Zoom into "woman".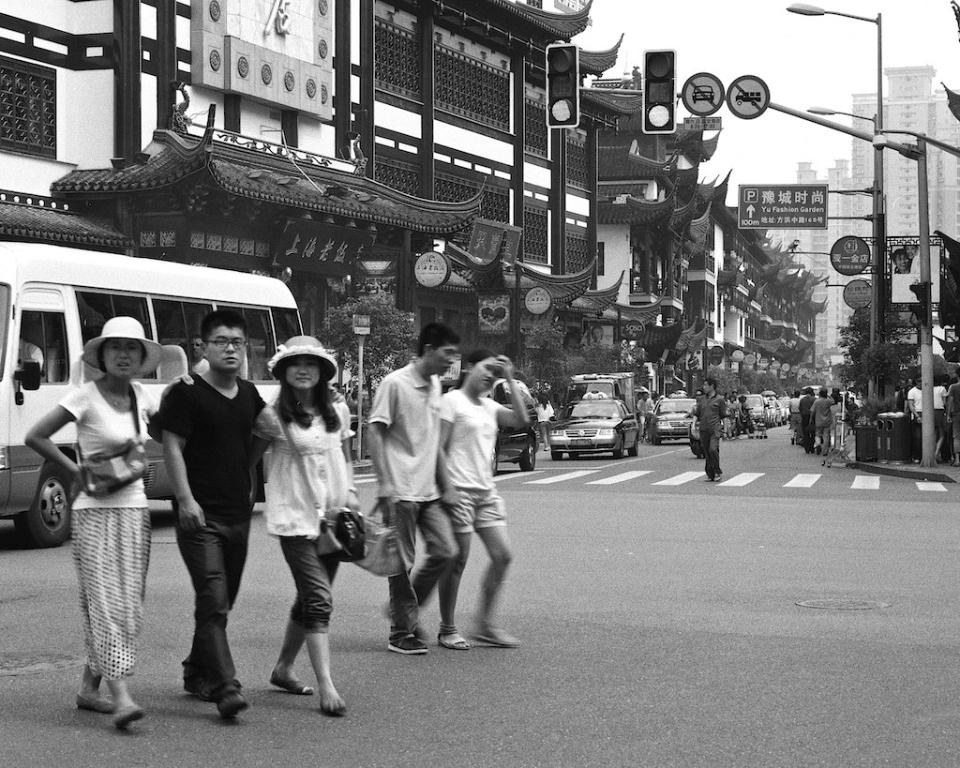
Zoom target: 23,313,193,732.
